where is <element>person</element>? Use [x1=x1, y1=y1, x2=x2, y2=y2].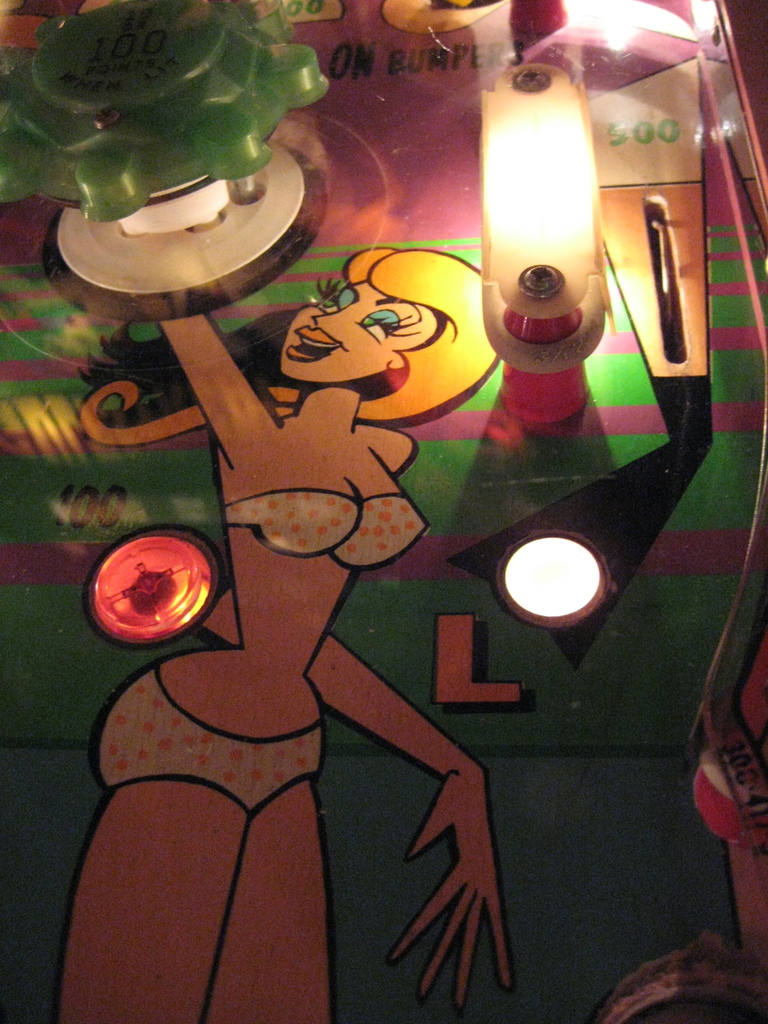
[x1=52, y1=246, x2=516, y2=1023].
